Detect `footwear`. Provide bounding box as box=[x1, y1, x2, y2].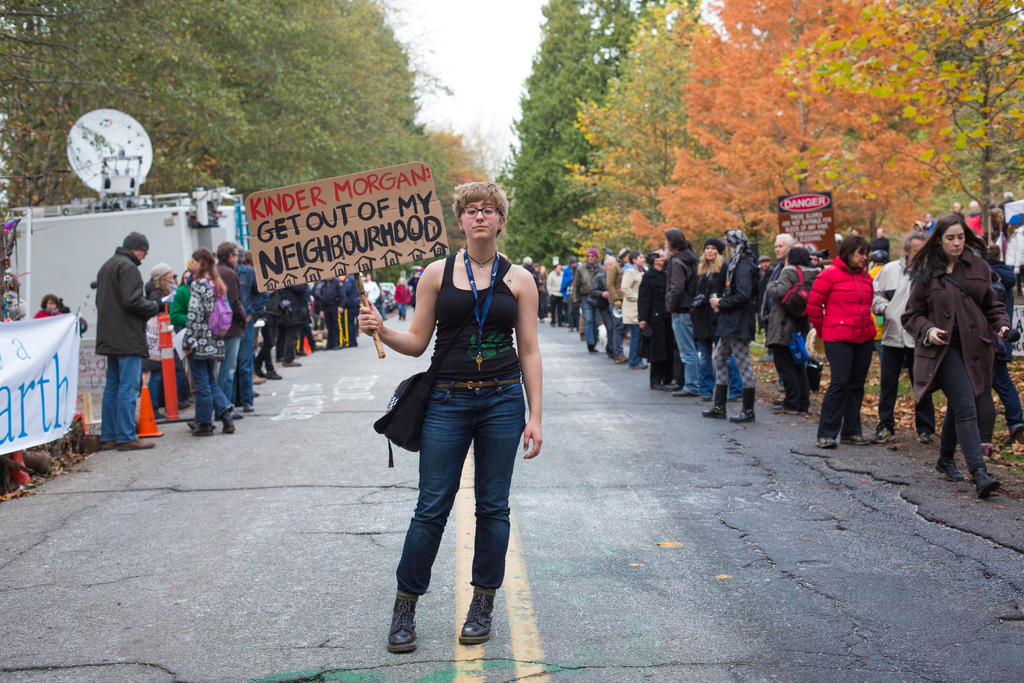
box=[239, 408, 253, 420].
